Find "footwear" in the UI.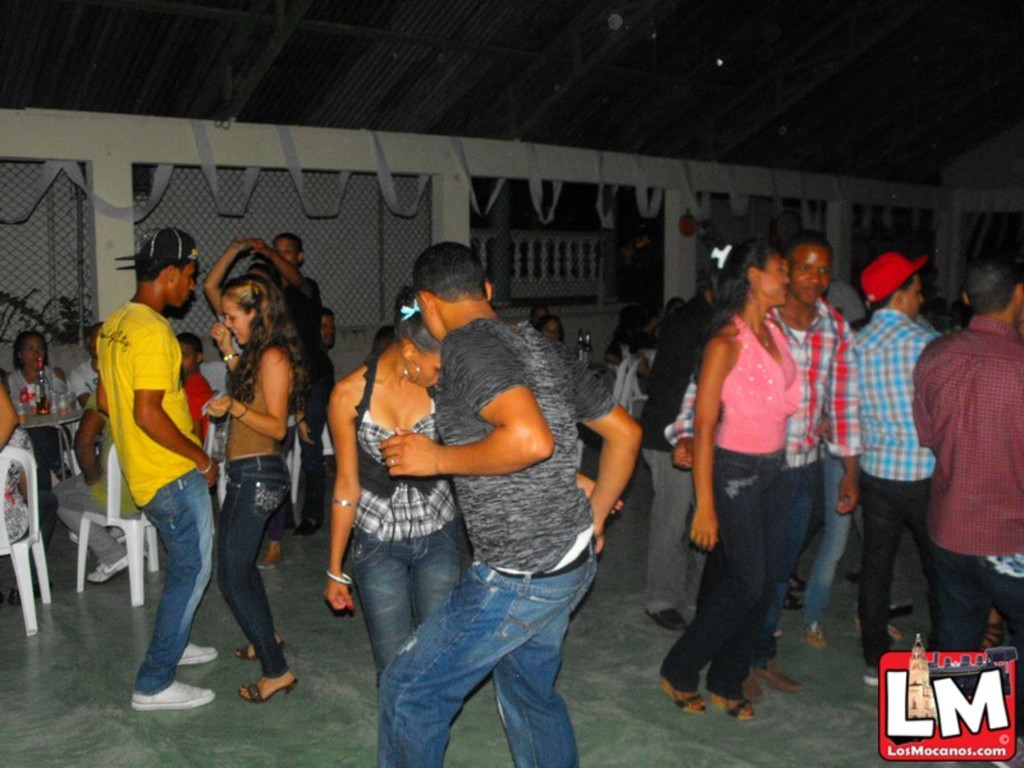
UI element at bbox(236, 678, 300, 705).
